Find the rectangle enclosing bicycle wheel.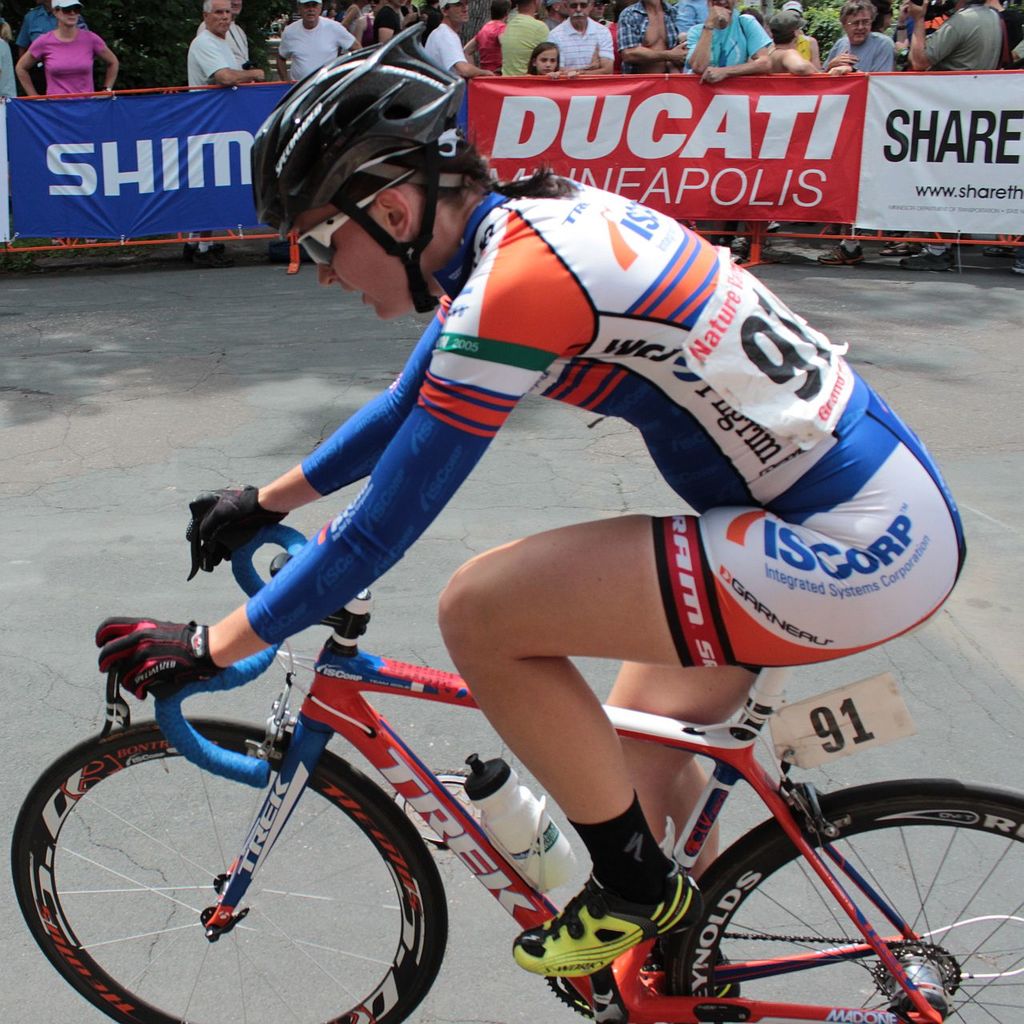
crop(662, 772, 1023, 1023).
